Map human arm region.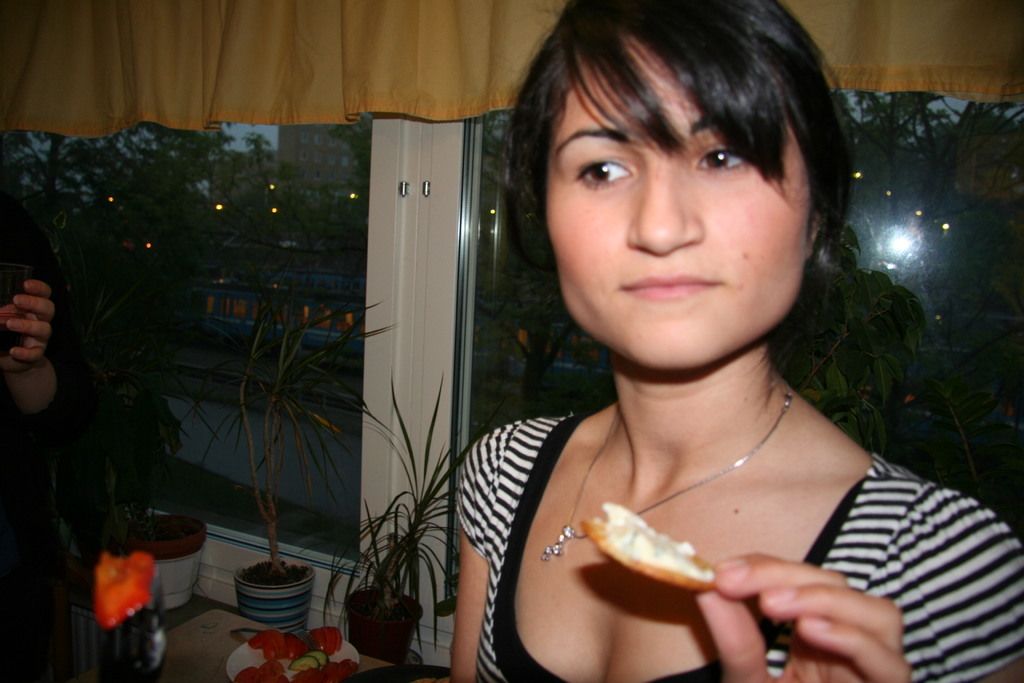
Mapped to box(451, 422, 490, 682).
